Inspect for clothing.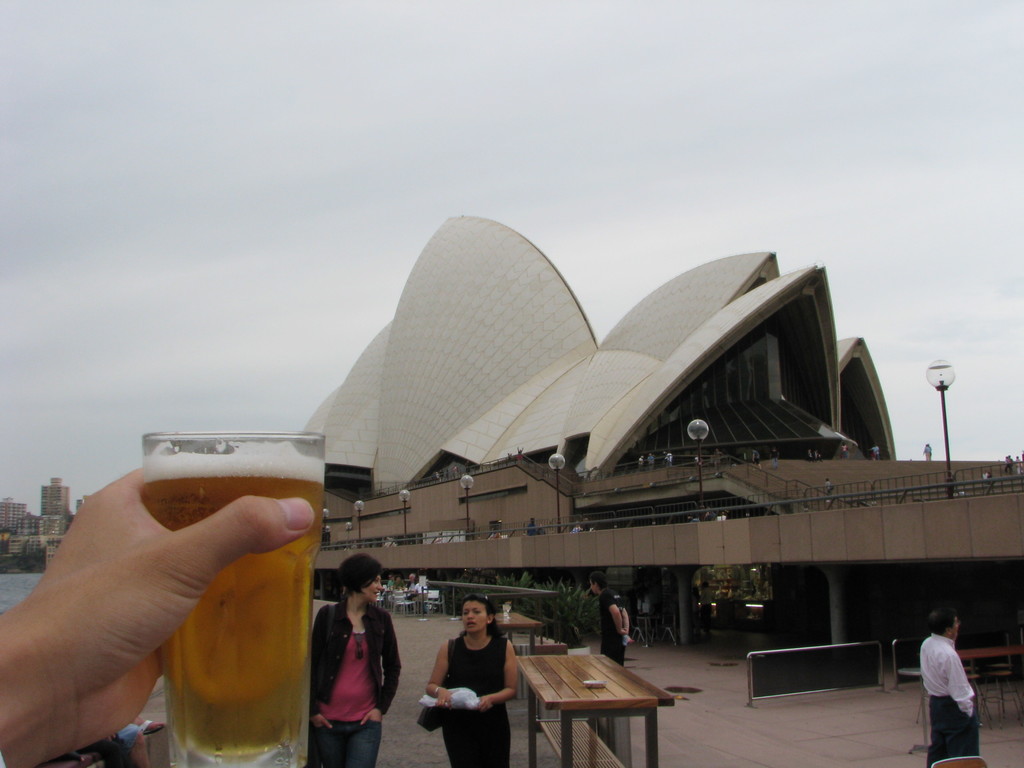
Inspection: l=917, t=632, r=978, b=765.
